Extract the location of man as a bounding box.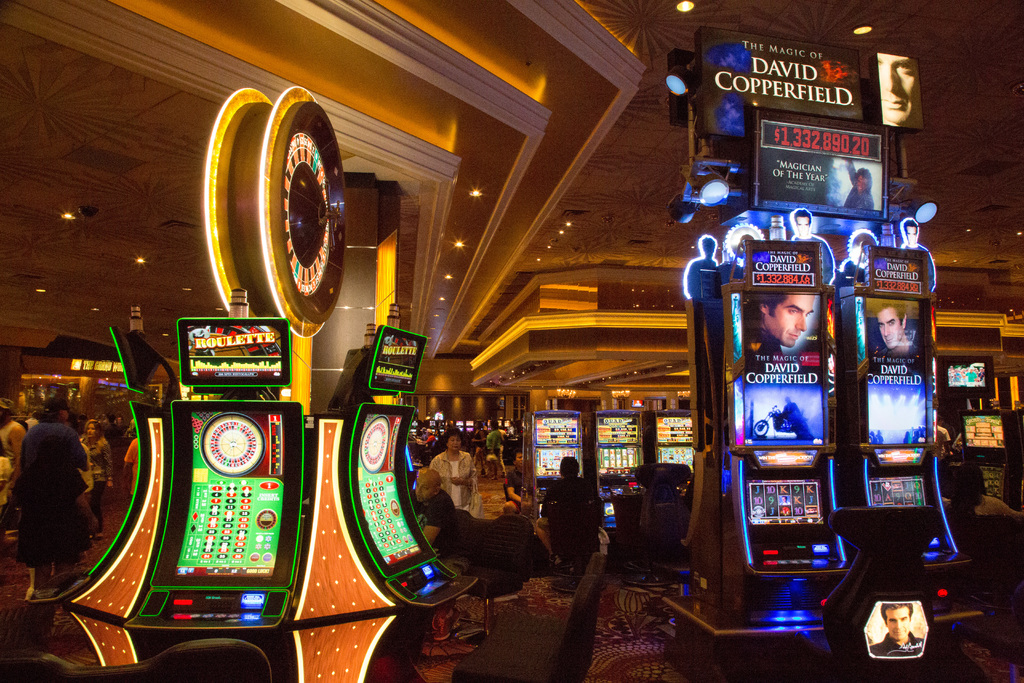
rect(790, 208, 834, 287).
